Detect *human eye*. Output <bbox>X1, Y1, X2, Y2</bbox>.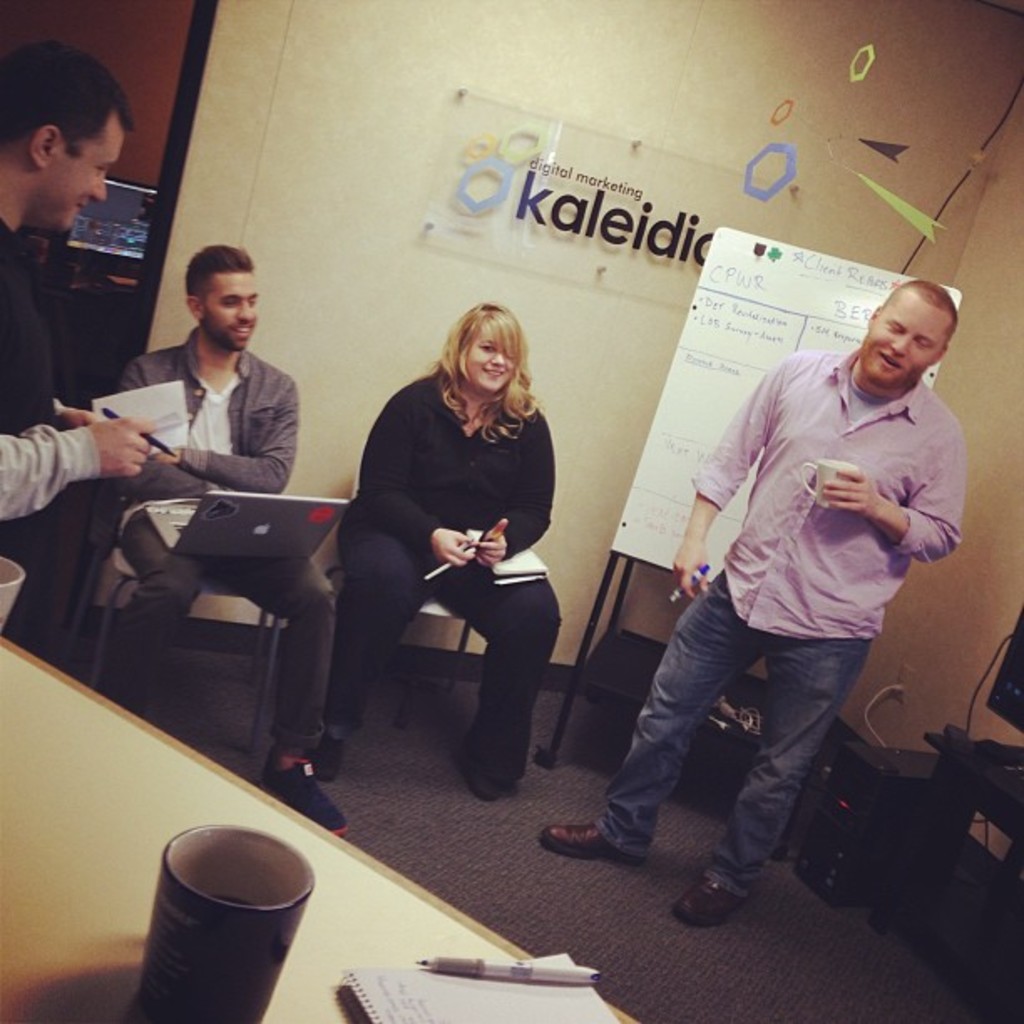
<bbox>882, 321, 907, 336</bbox>.
